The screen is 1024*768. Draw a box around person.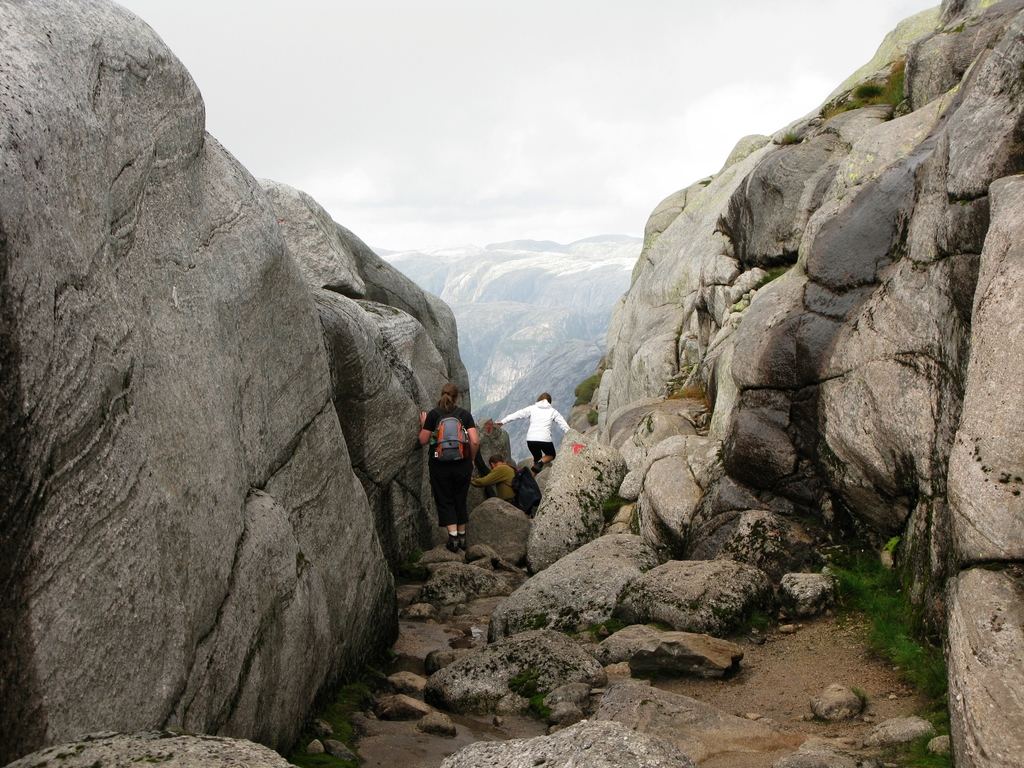
BBox(421, 394, 481, 551).
